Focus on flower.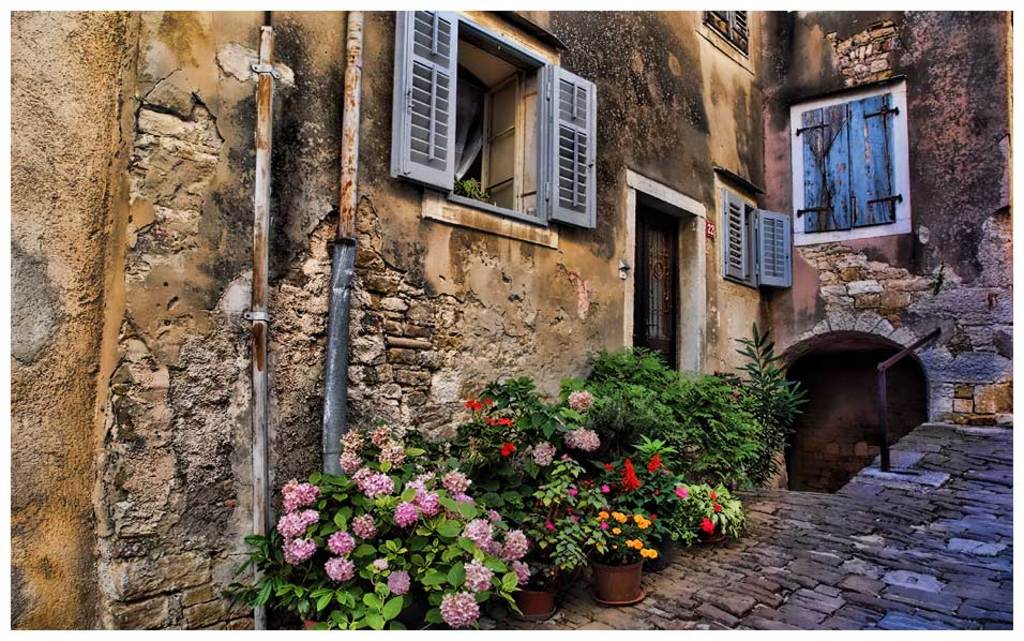
Focused at x1=621, y1=459, x2=644, y2=492.
